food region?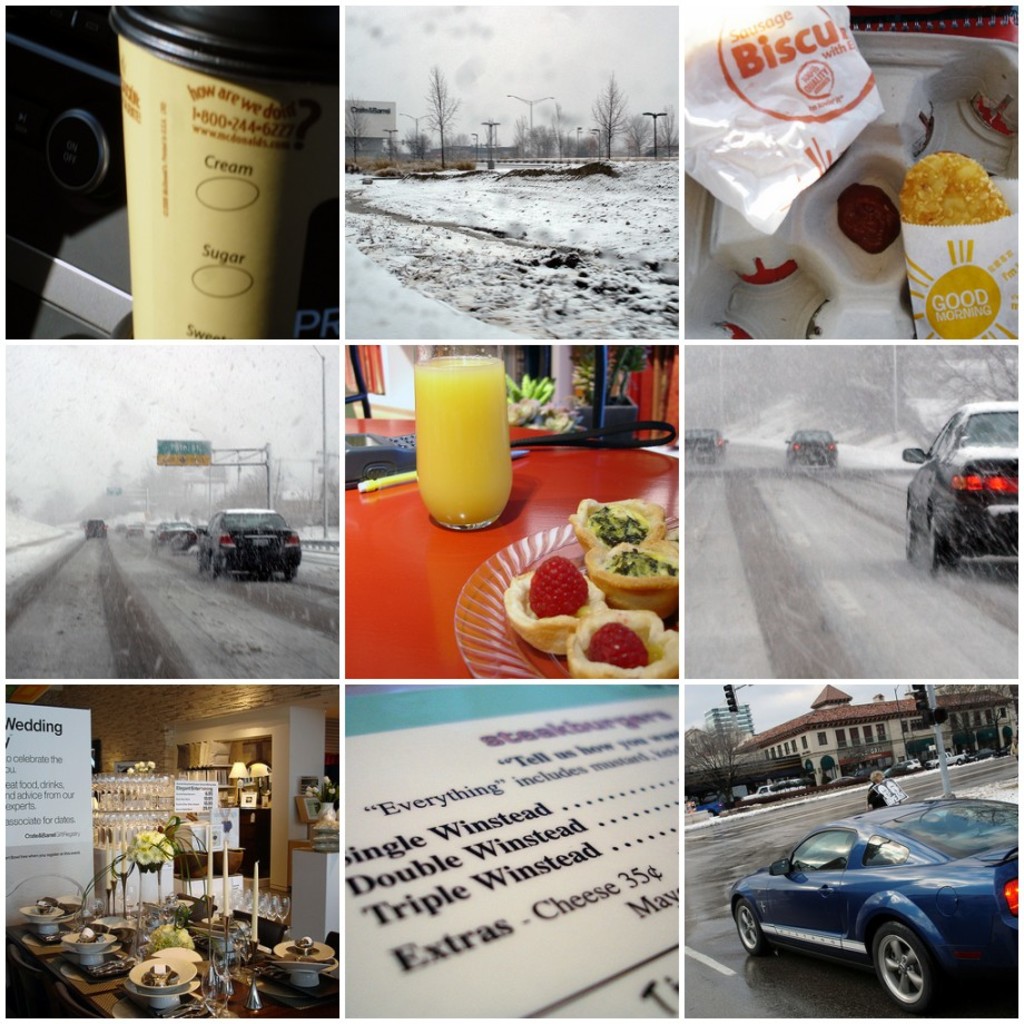
x1=145 y1=964 x2=184 y2=991
